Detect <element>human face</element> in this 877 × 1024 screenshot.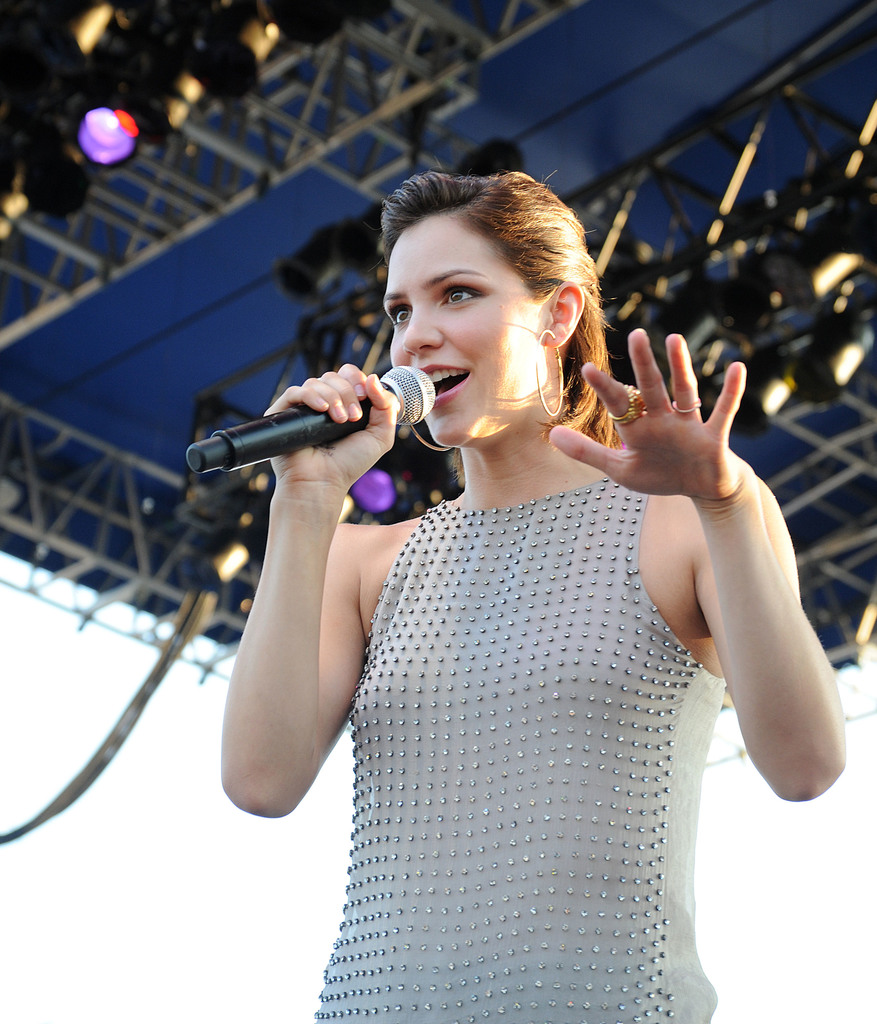
Detection: [x1=382, y1=211, x2=553, y2=441].
